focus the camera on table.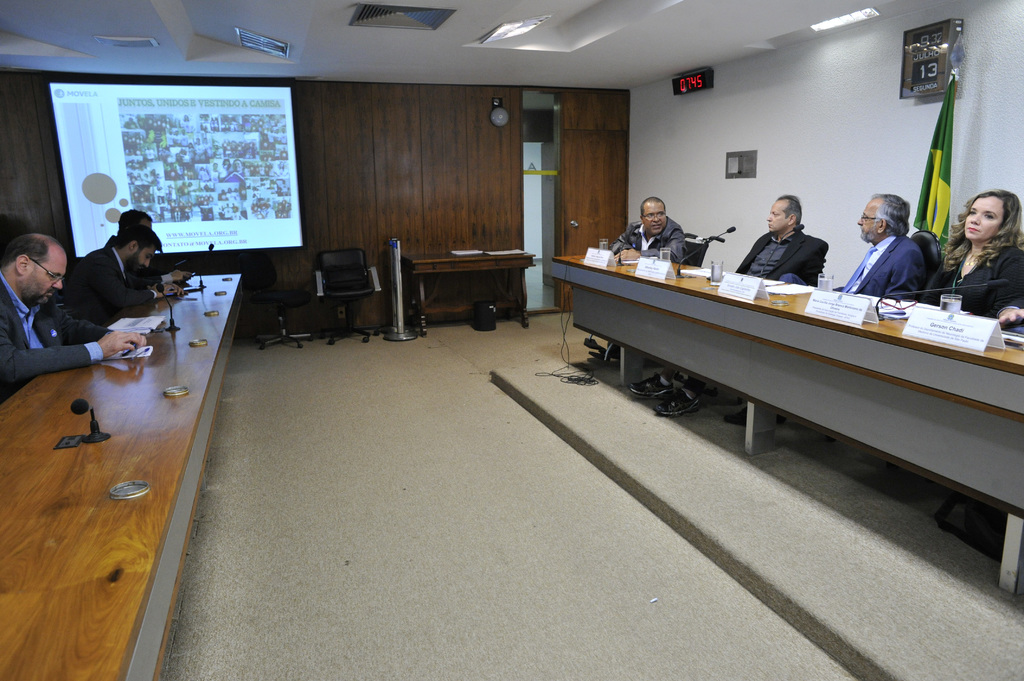
Focus region: detection(550, 246, 1023, 597).
